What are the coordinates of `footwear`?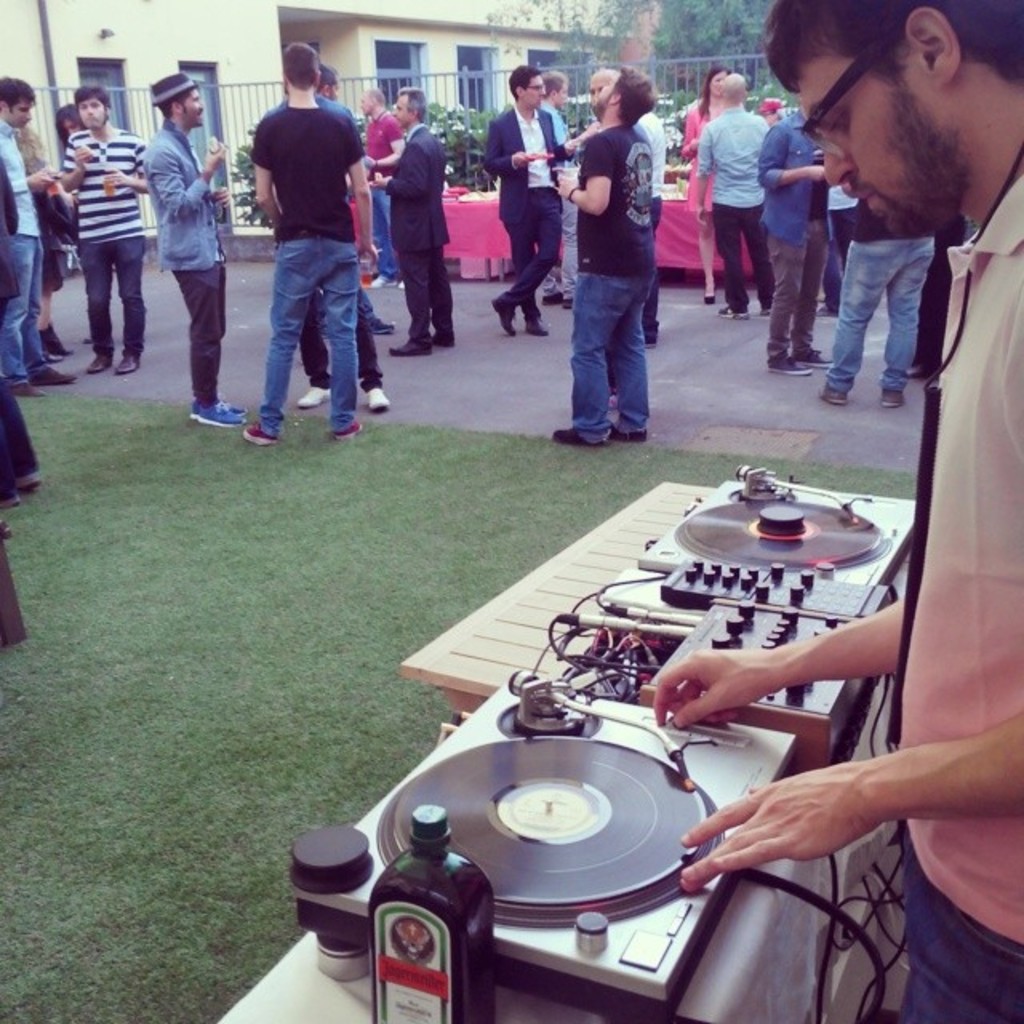
l=86, t=344, r=109, b=376.
